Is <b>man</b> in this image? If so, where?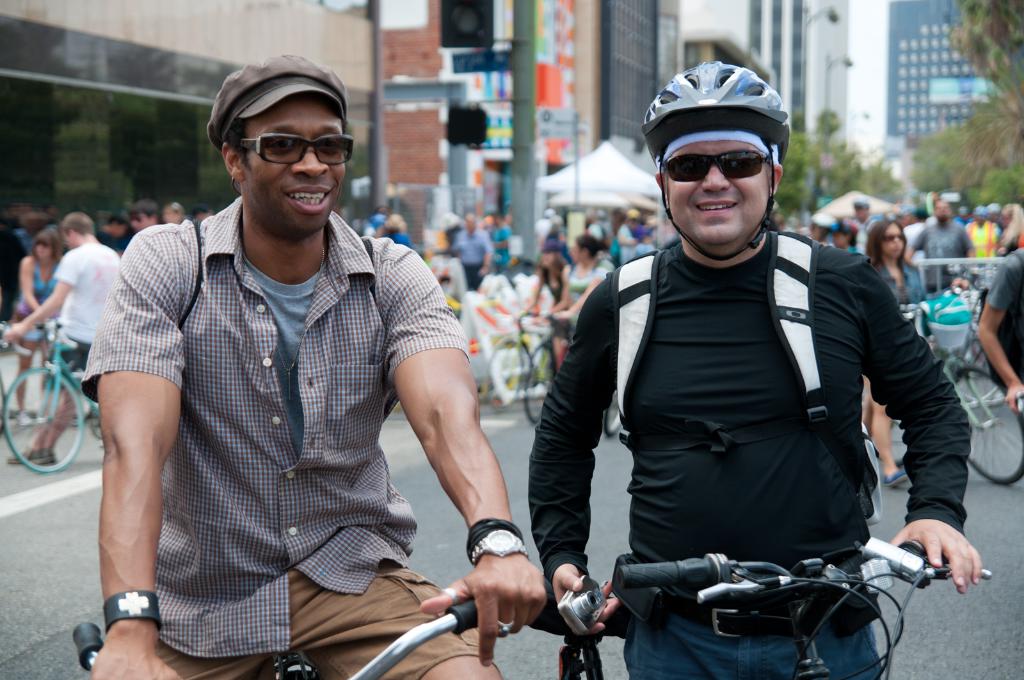
Yes, at 850:198:879:247.
